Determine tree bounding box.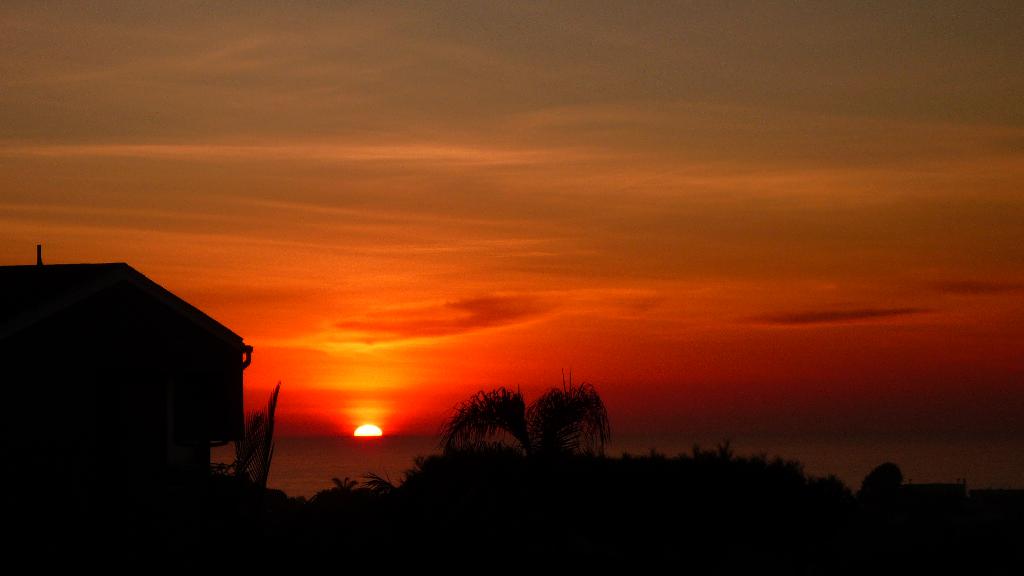
Determined: bbox=[518, 371, 618, 449].
